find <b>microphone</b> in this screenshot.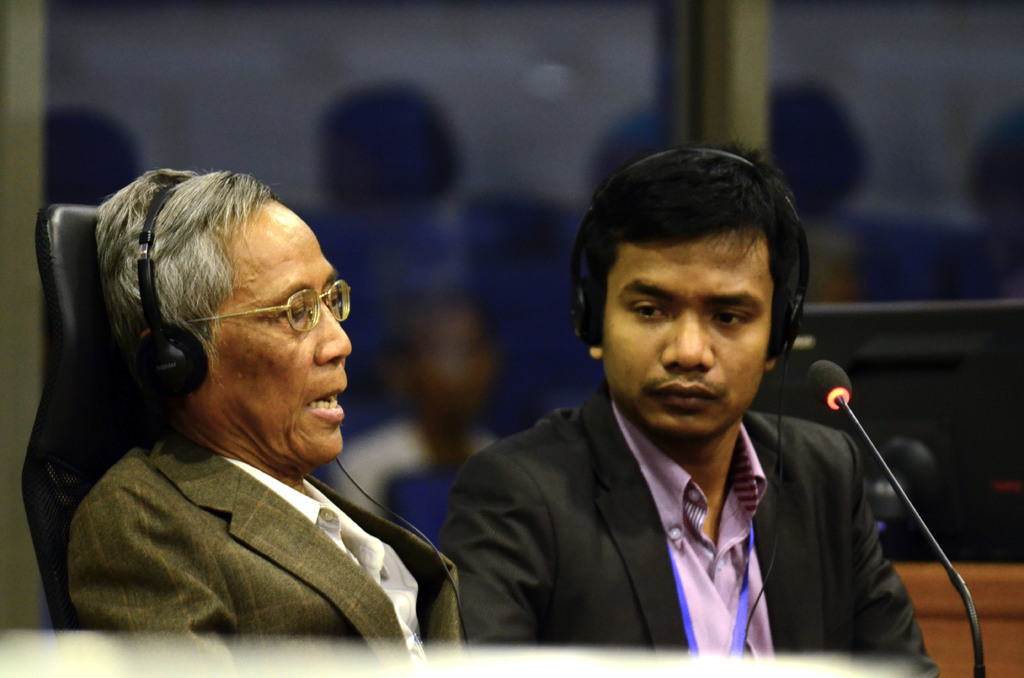
The bounding box for <b>microphone</b> is bbox(803, 357, 852, 412).
